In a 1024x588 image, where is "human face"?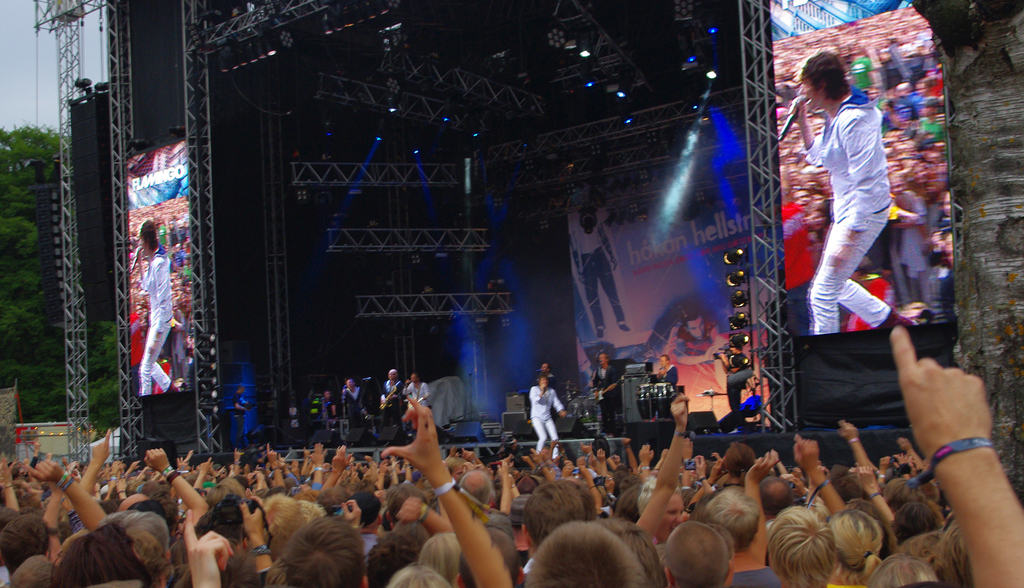
l=801, t=83, r=820, b=106.
